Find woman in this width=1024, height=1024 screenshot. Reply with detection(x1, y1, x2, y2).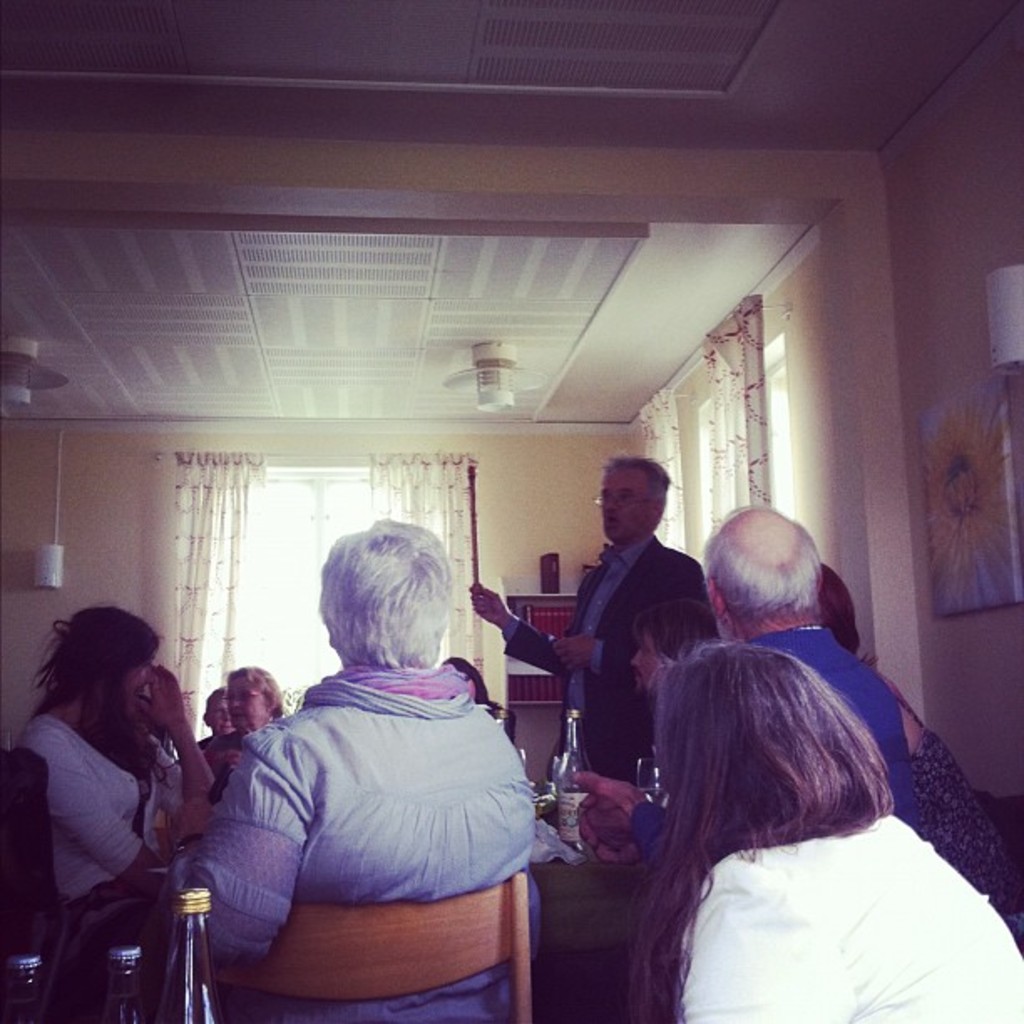
detection(631, 641, 1022, 1022).
